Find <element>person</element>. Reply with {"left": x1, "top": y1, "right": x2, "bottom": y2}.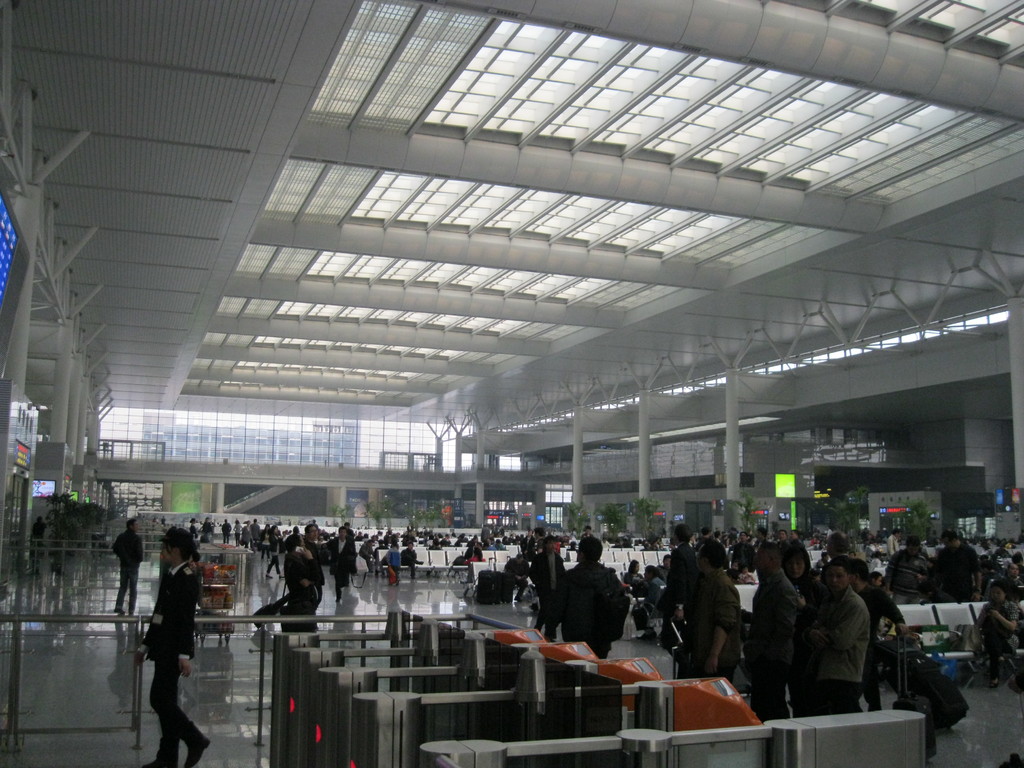
{"left": 785, "top": 541, "right": 817, "bottom": 588}.
